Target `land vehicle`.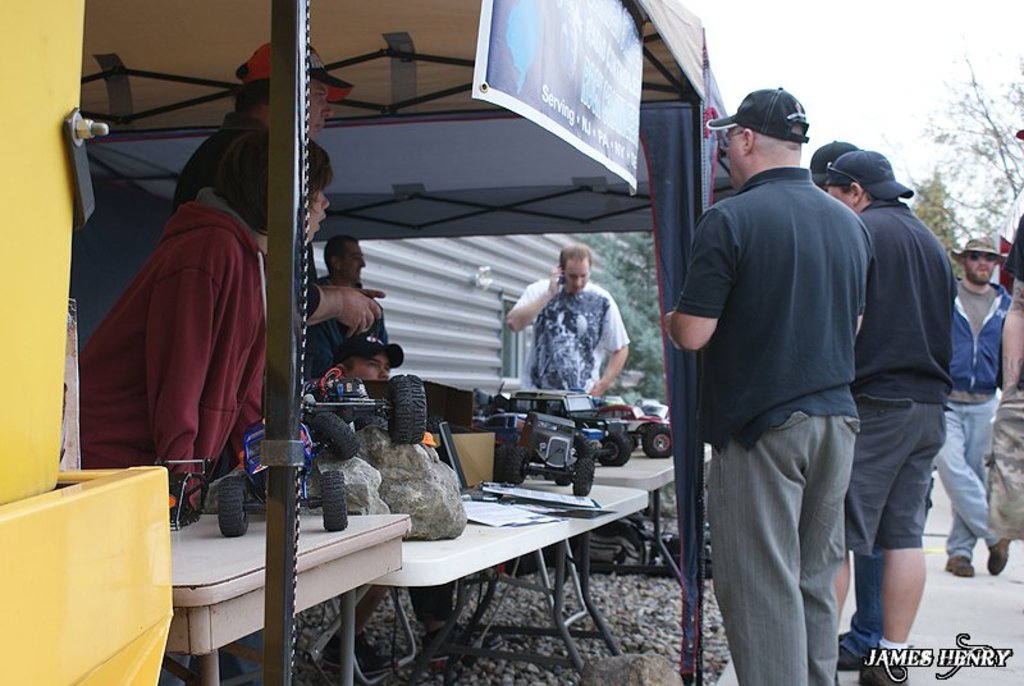
Target region: x1=477, y1=417, x2=600, y2=443.
